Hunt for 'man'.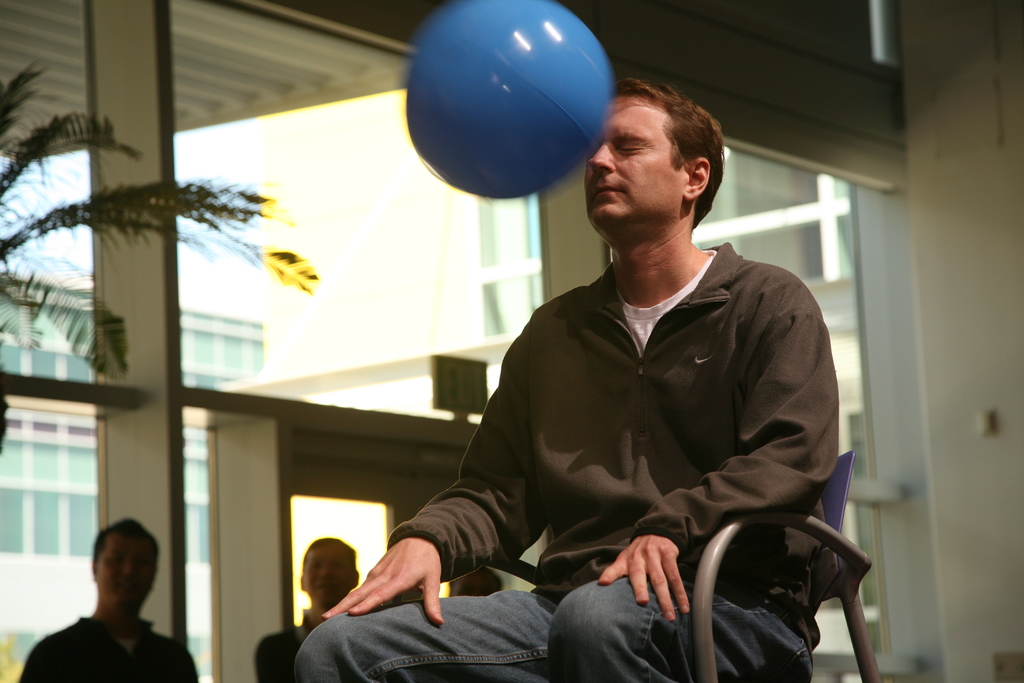
Hunted down at 290,85,843,682.
